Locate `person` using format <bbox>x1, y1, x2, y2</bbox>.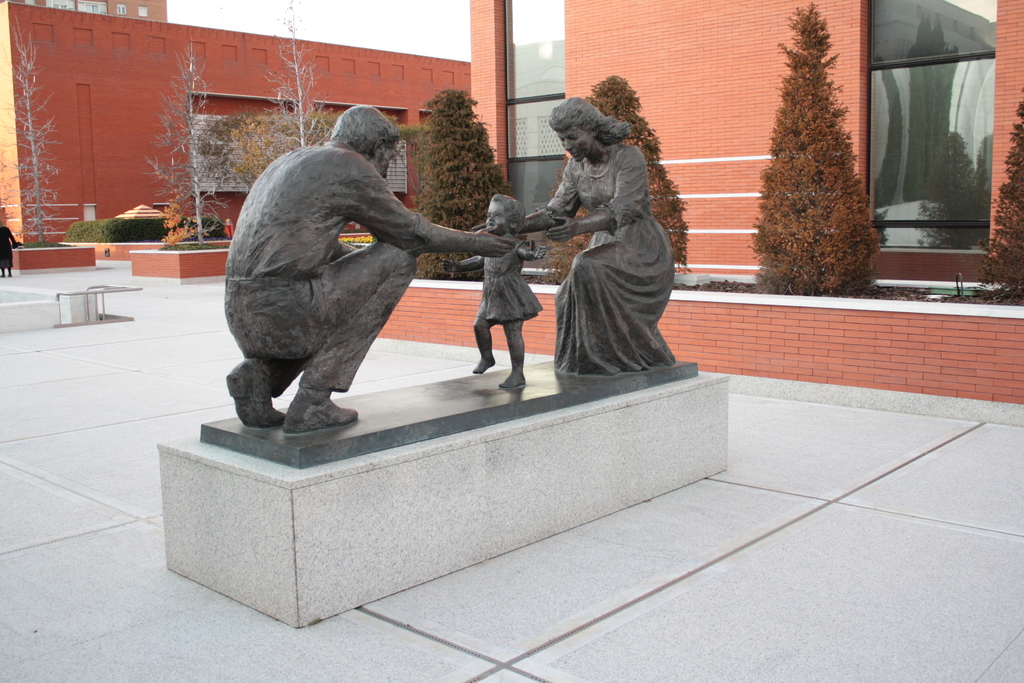
<bbox>221, 94, 513, 446</bbox>.
